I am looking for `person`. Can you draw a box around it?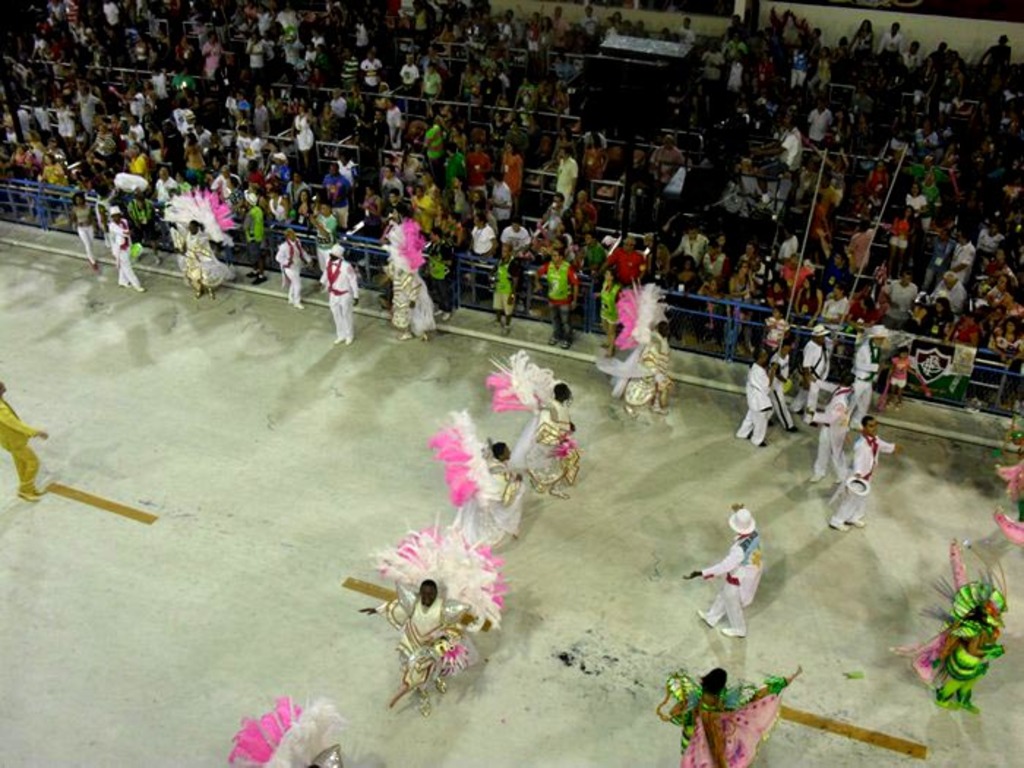
Sure, the bounding box is (x1=355, y1=579, x2=470, y2=717).
